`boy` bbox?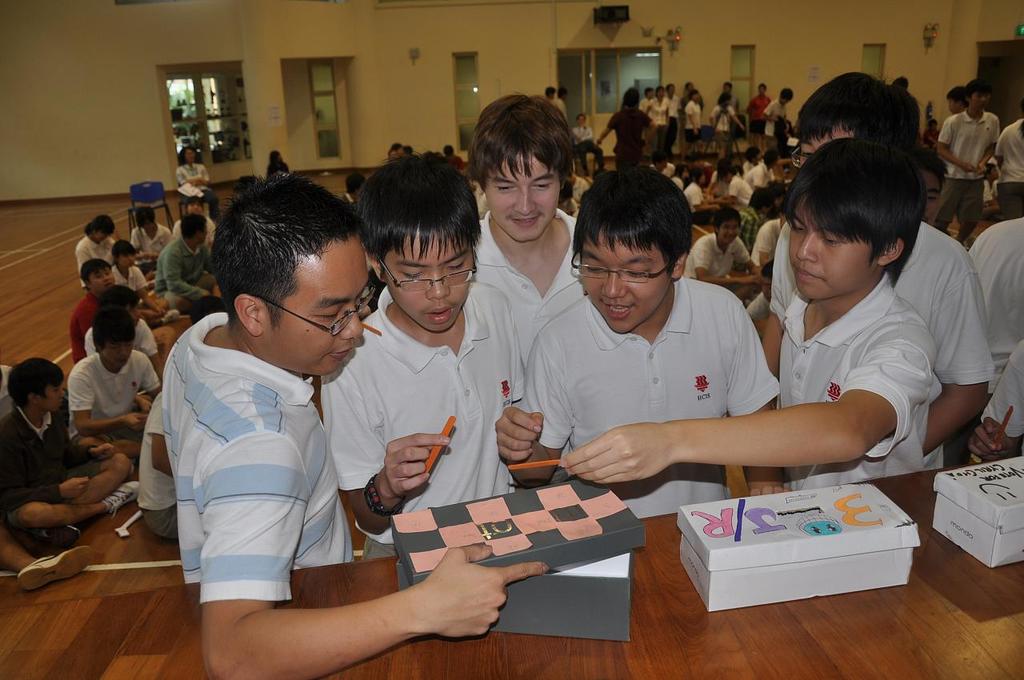
detection(936, 84, 997, 242)
